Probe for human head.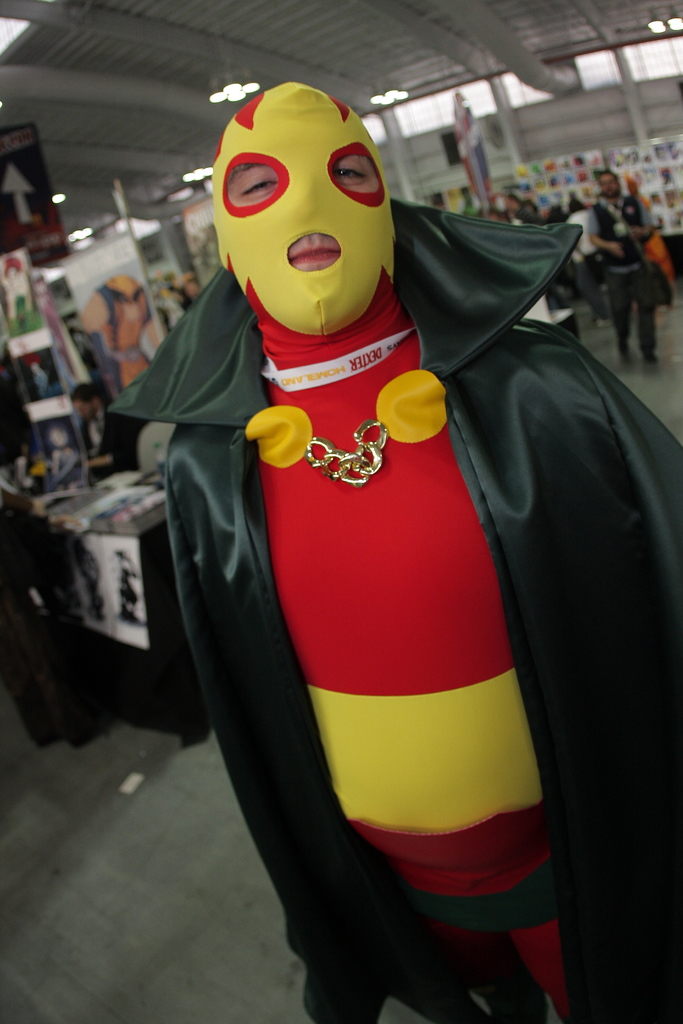
Probe result: left=64, top=382, right=101, bottom=424.
